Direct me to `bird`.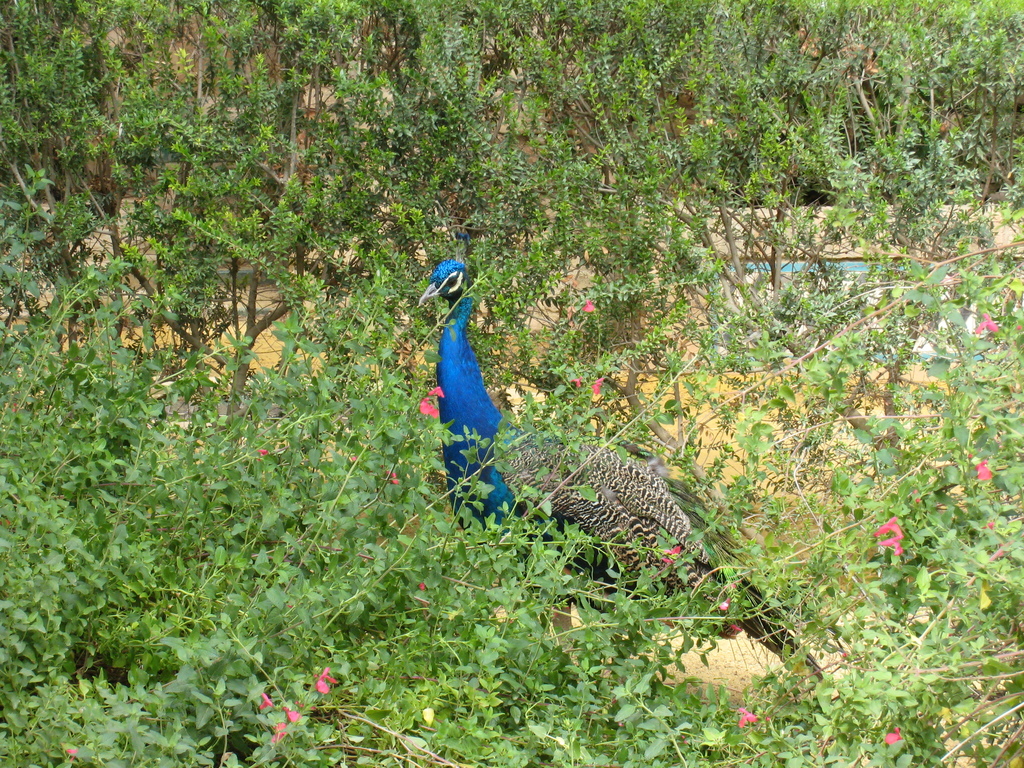
Direction: BBox(408, 263, 827, 689).
